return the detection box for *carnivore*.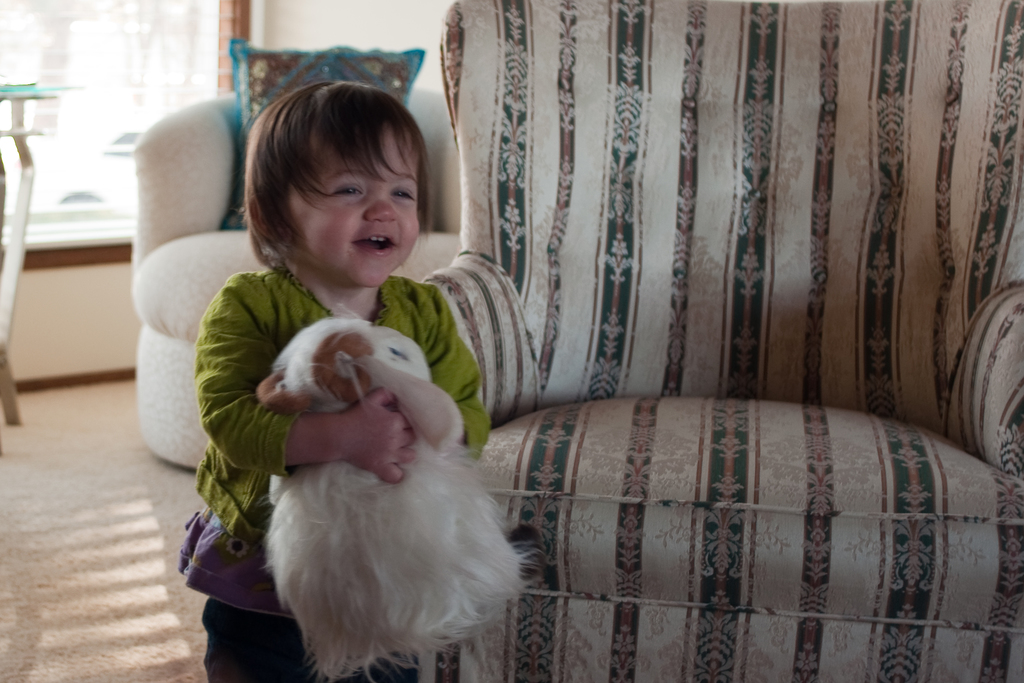
crop(173, 79, 490, 682).
